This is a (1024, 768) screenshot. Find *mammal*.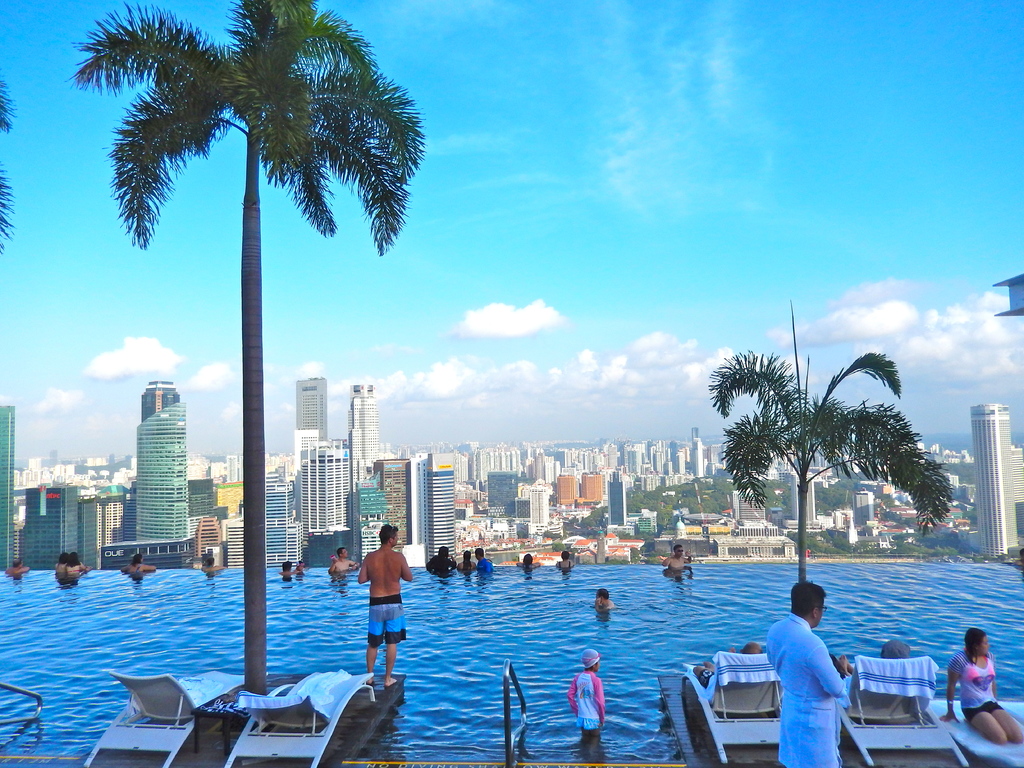
Bounding box: 7 557 31 576.
